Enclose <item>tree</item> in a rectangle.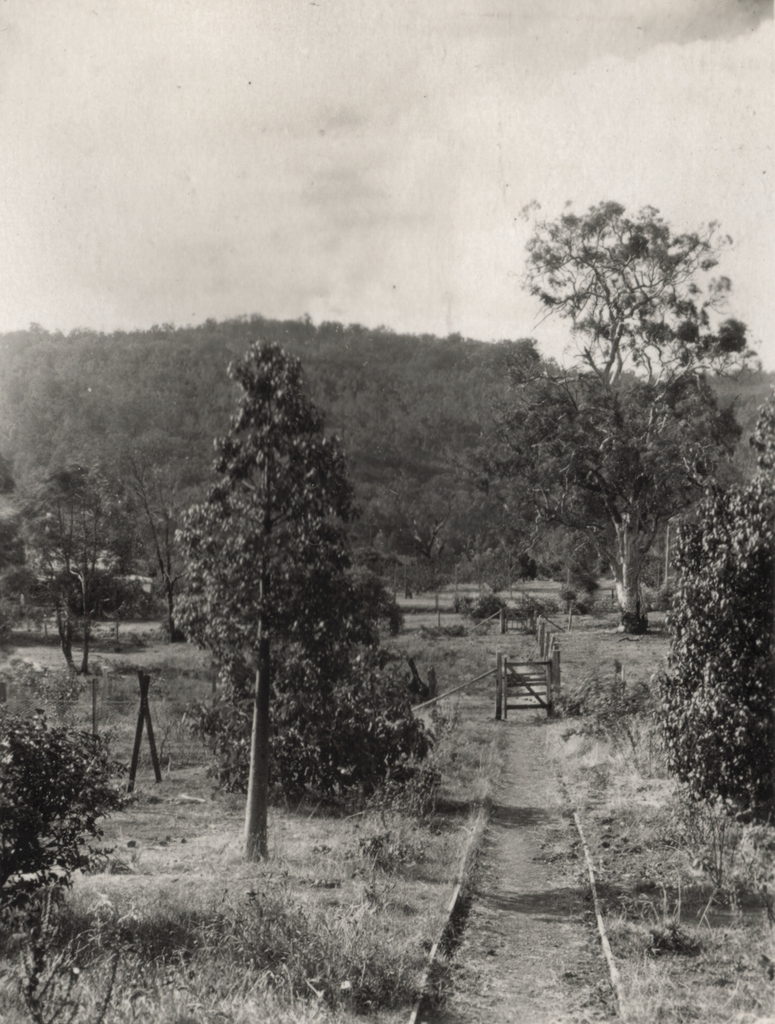
[164,336,434,845].
